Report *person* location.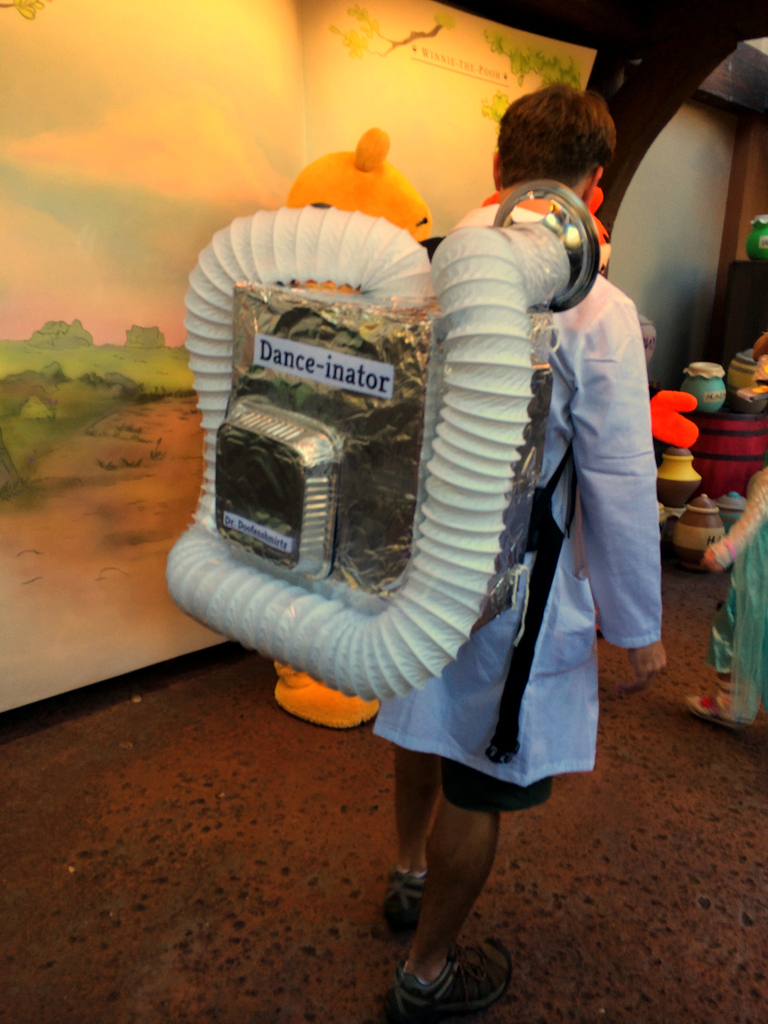
Report: x1=678, y1=463, x2=767, y2=724.
